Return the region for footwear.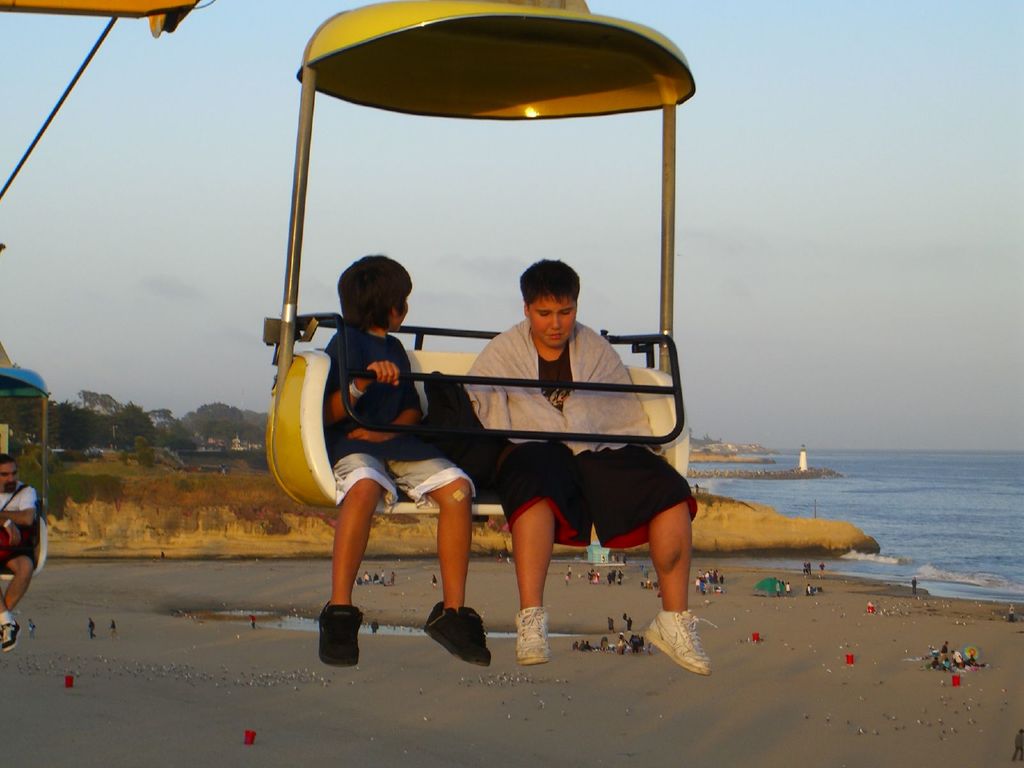
645:604:717:676.
